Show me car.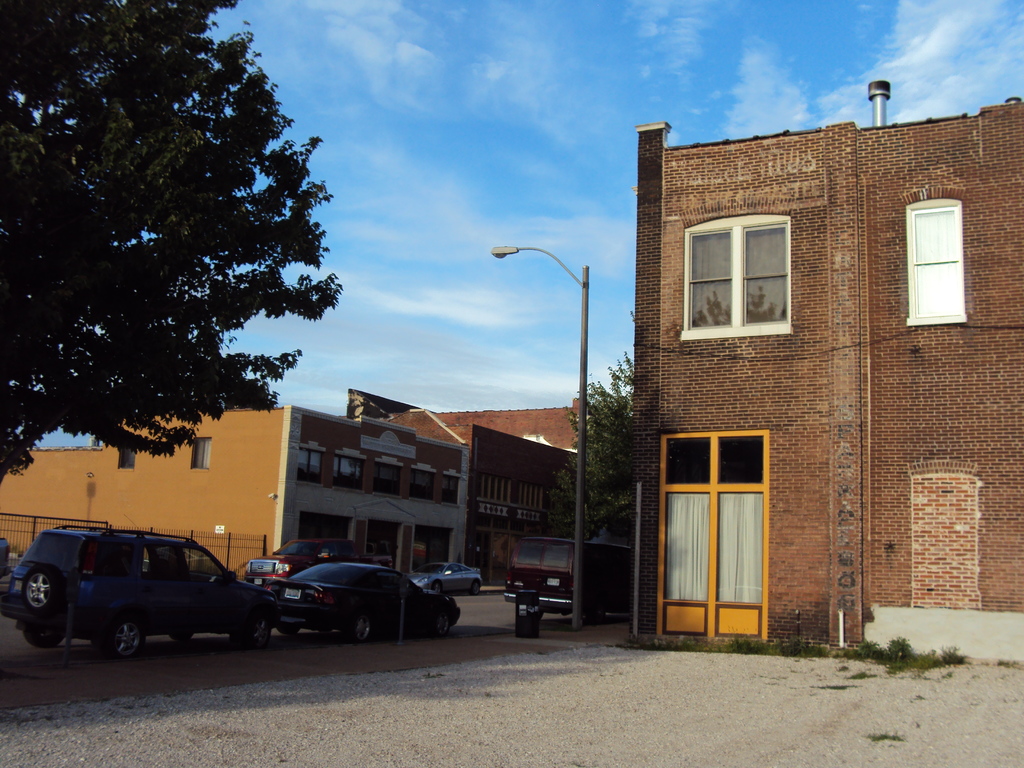
car is here: bbox=(266, 557, 457, 634).
